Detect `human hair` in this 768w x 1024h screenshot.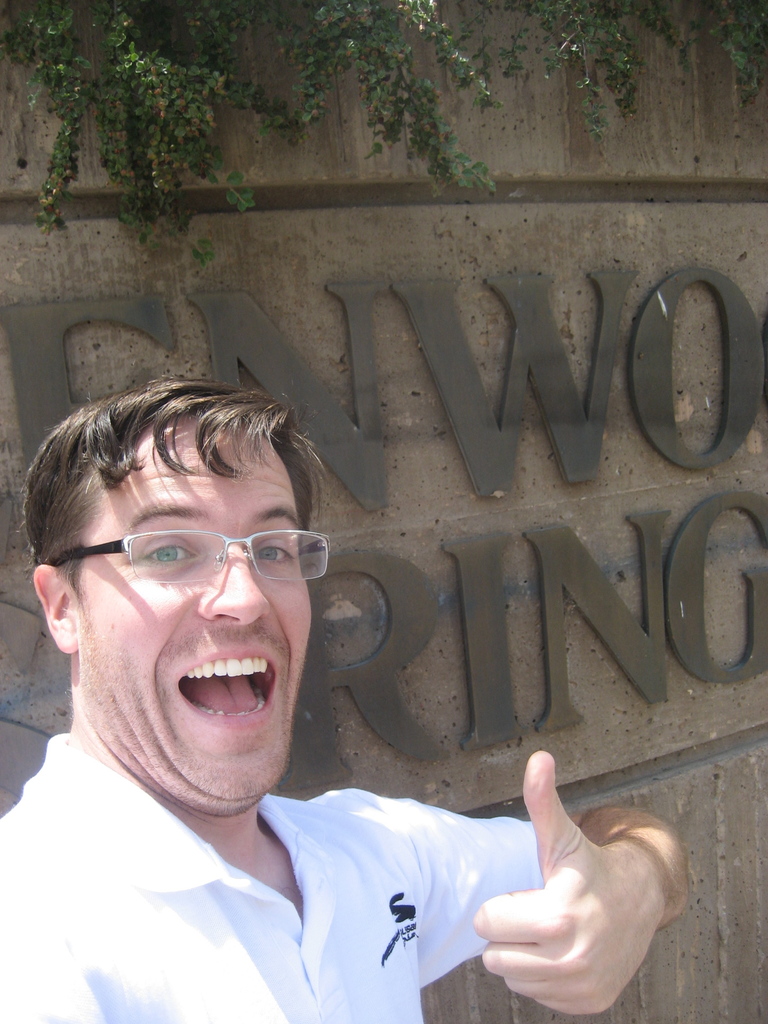
Detection: select_region(38, 368, 322, 598).
